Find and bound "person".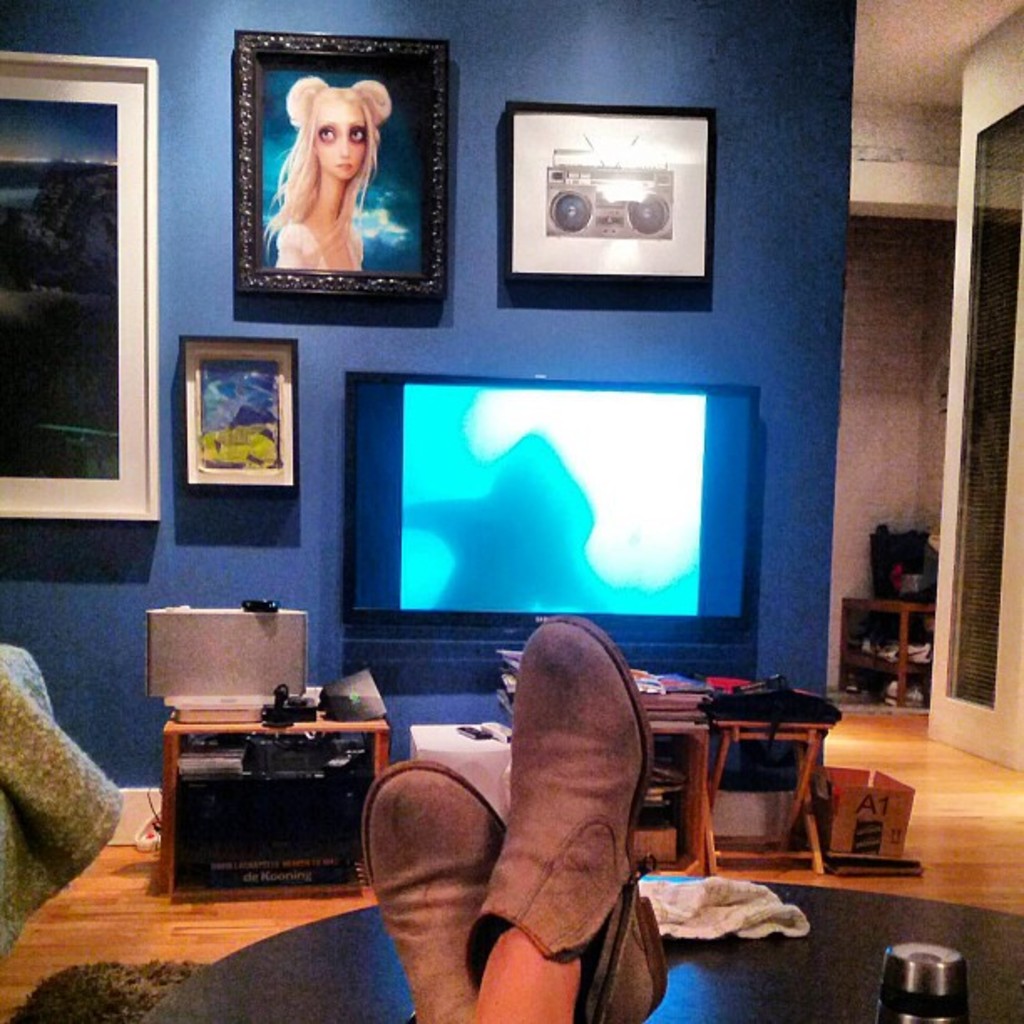
Bound: {"left": 358, "top": 612, "right": 668, "bottom": 1019}.
